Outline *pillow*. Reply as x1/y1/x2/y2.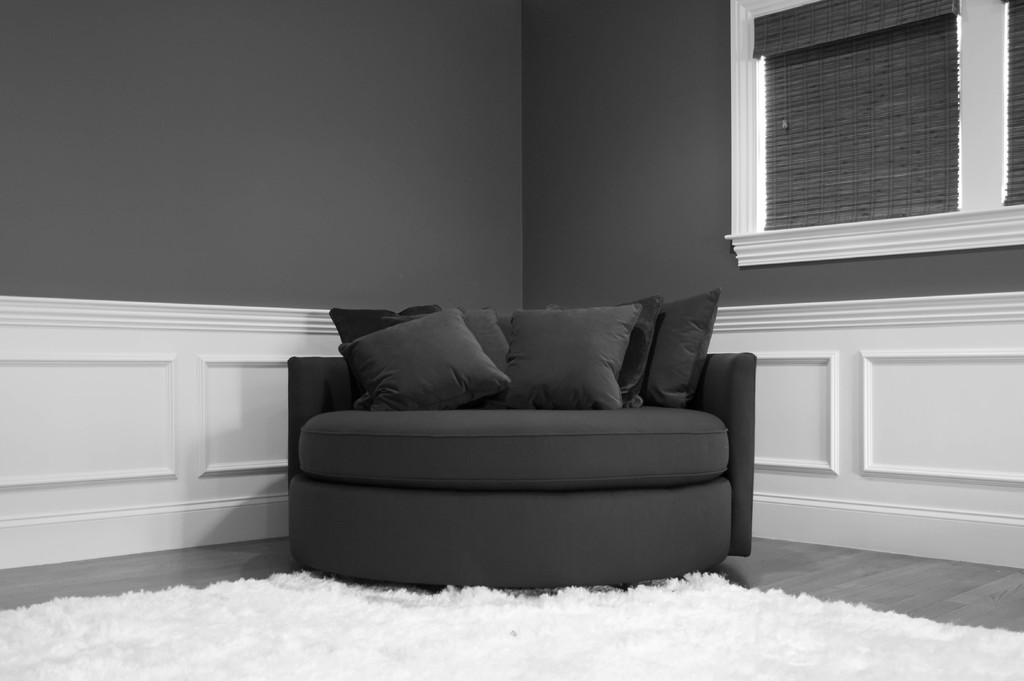
639/291/720/408.
